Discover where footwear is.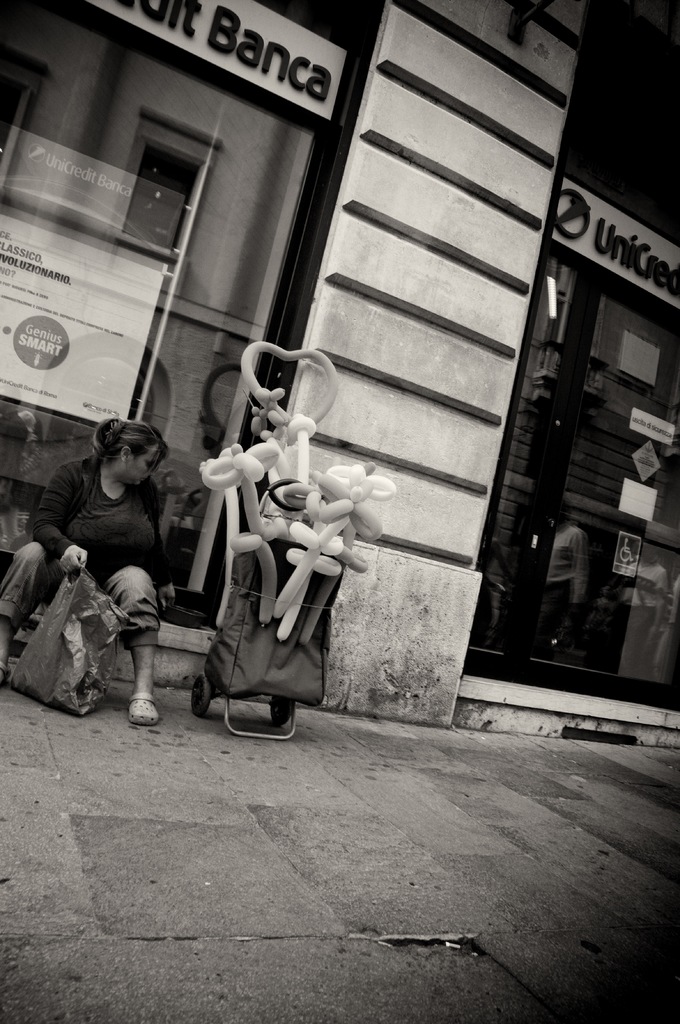
Discovered at 0 662 13 686.
